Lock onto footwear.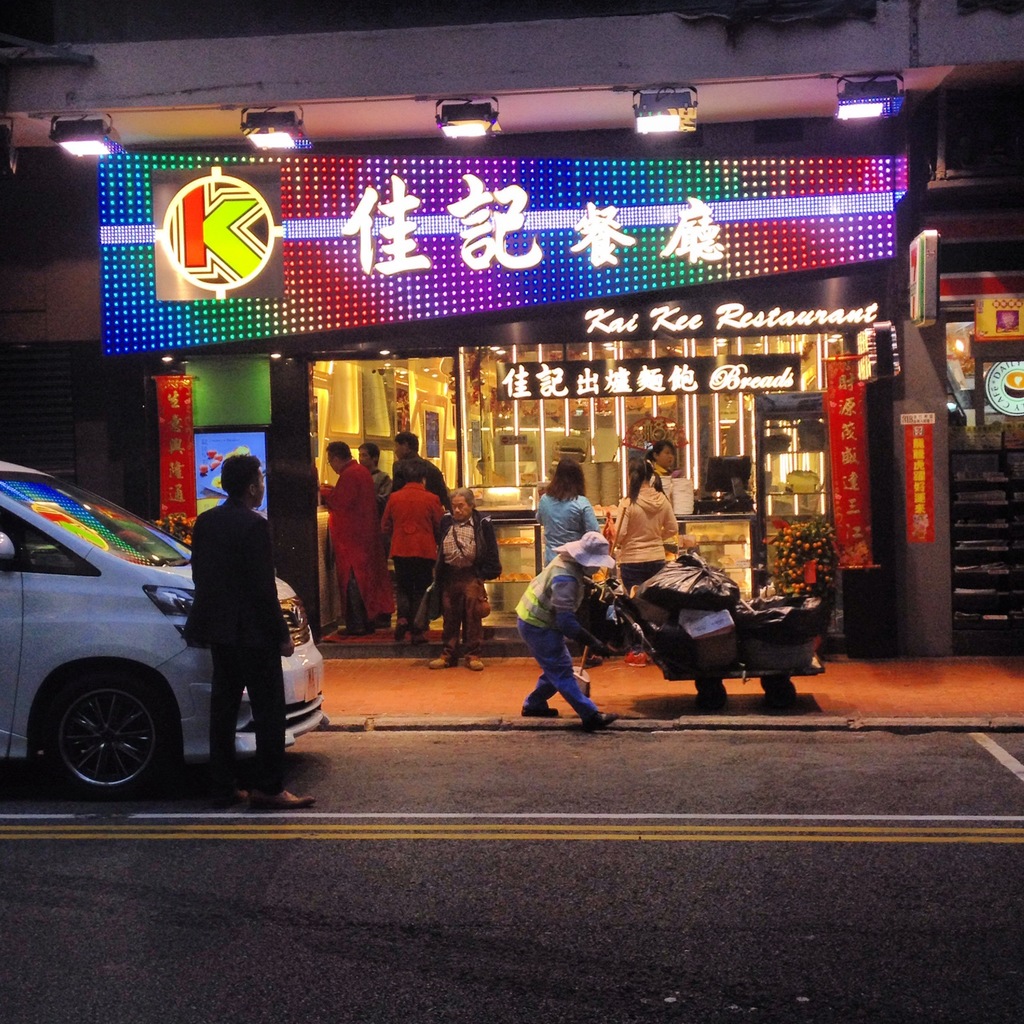
Locked: bbox=[522, 707, 564, 714].
